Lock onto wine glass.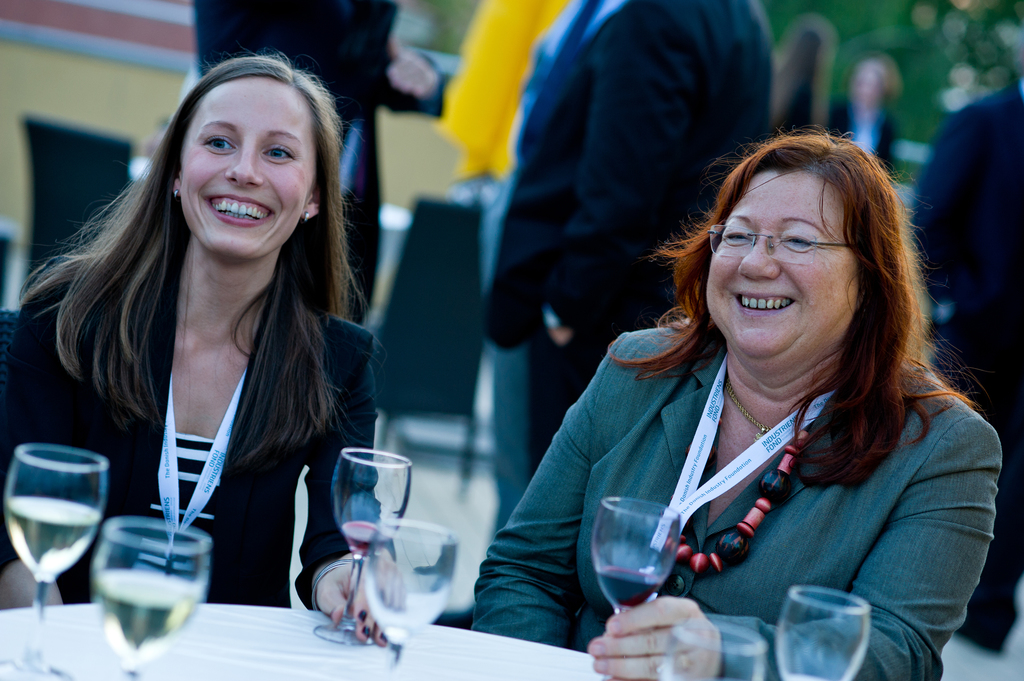
Locked: {"left": 86, "top": 520, "right": 212, "bottom": 680}.
